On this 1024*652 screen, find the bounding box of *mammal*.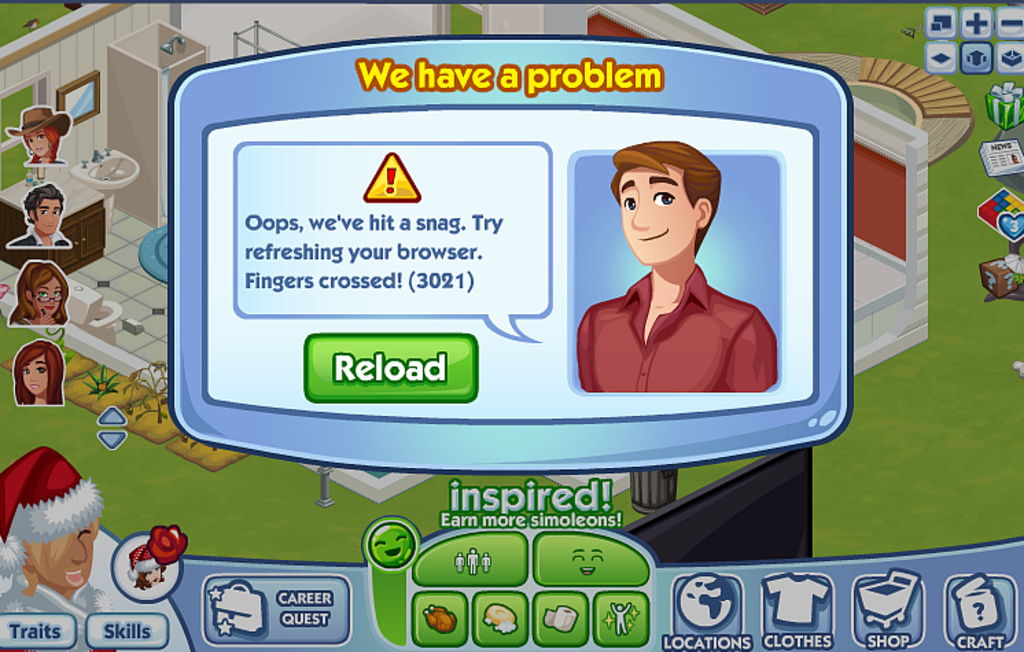
Bounding box: [left=12, top=340, right=66, bottom=406].
